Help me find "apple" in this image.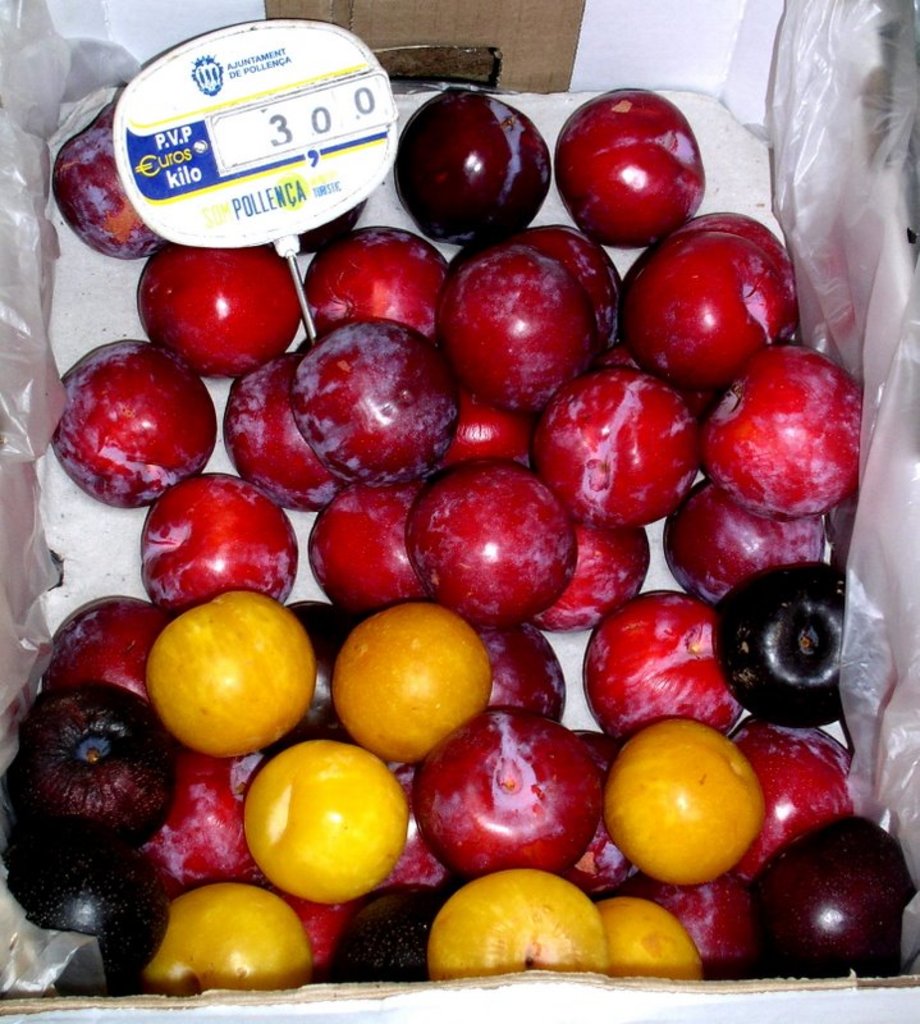
Found it: bbox=(434, 219, 615, 390).
